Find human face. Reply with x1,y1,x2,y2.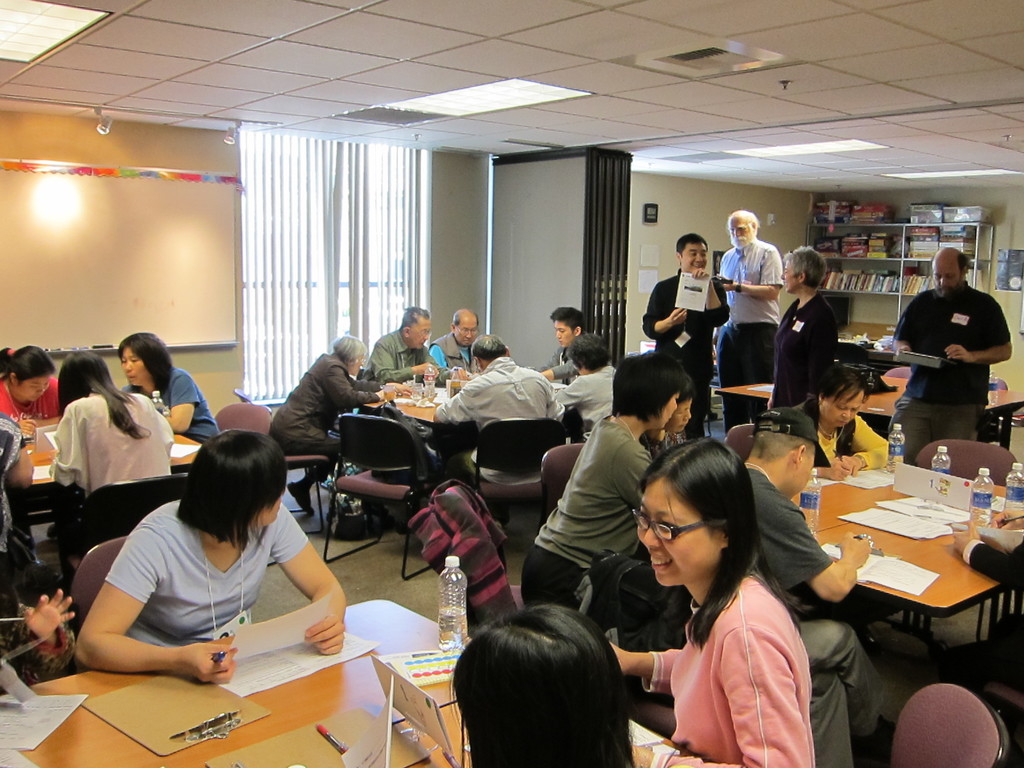
556,323,573,339.
